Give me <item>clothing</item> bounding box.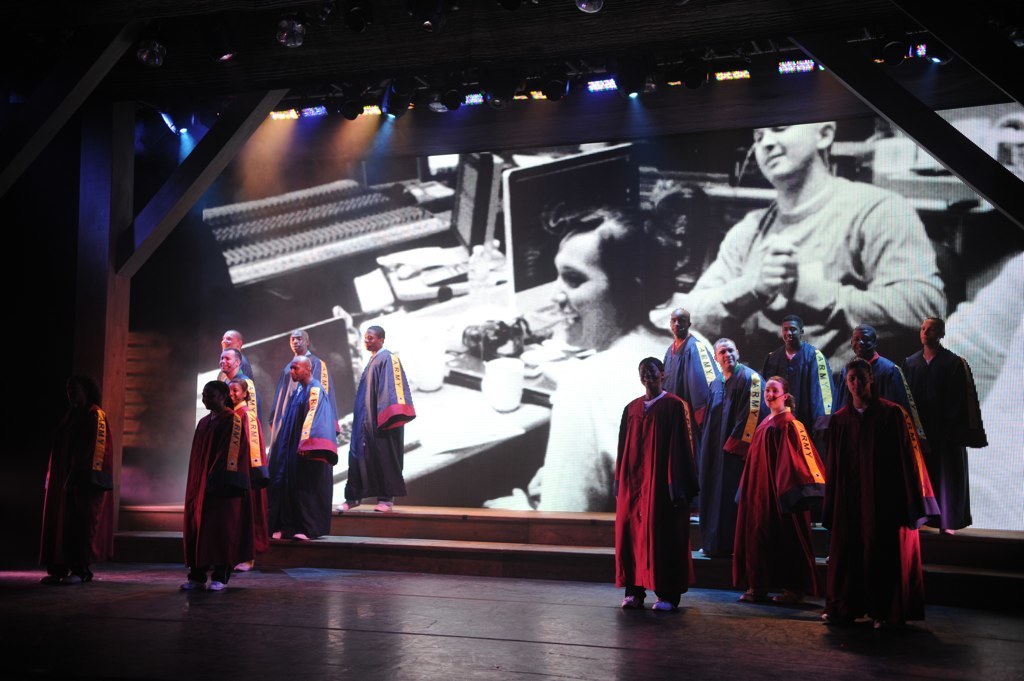
[267, 379, 338, 536].
